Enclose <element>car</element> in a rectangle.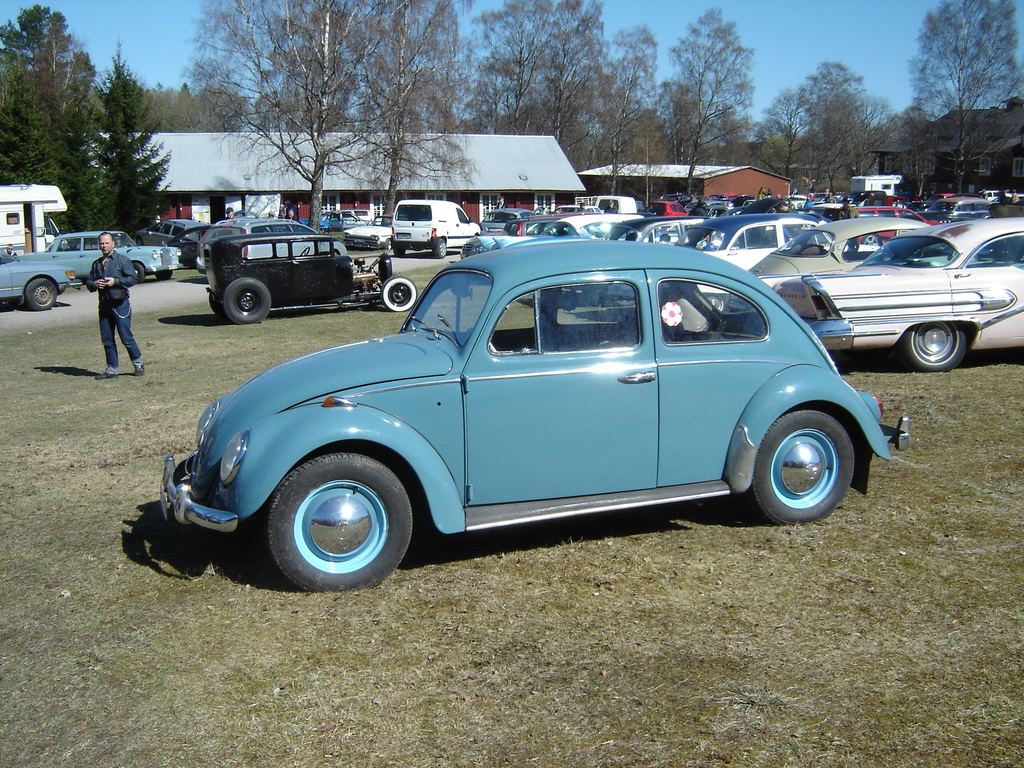
342/224/390/250.
